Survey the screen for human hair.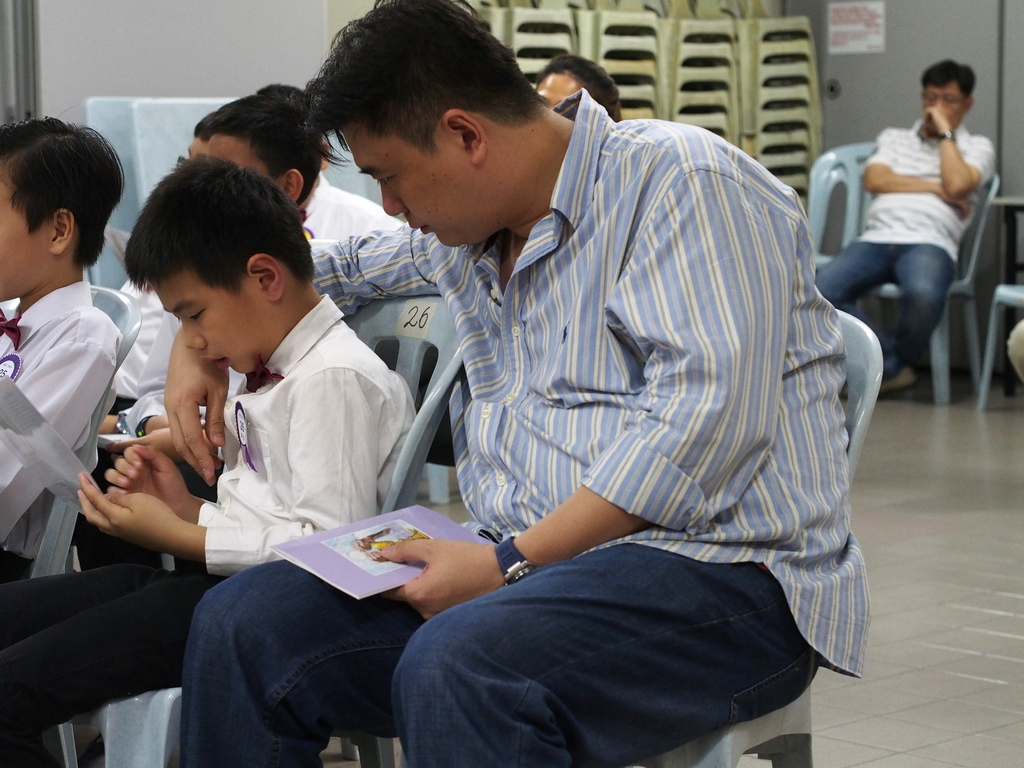
Survey found: rect(191, 111, 218, 138).
